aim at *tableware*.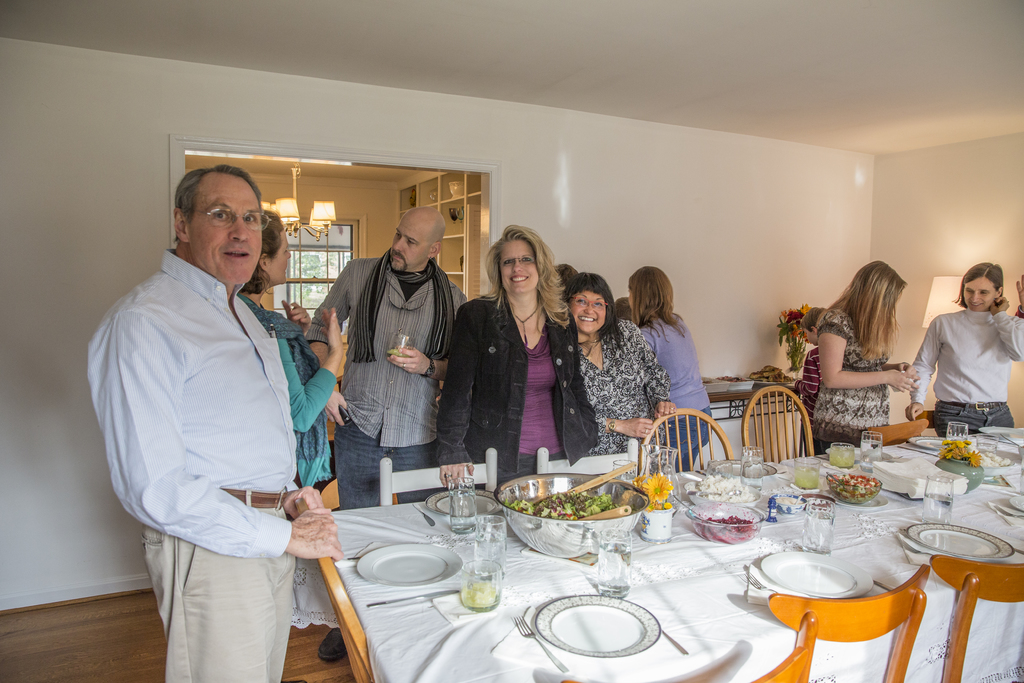
Aimed at region(412, 498, 437, 527).
